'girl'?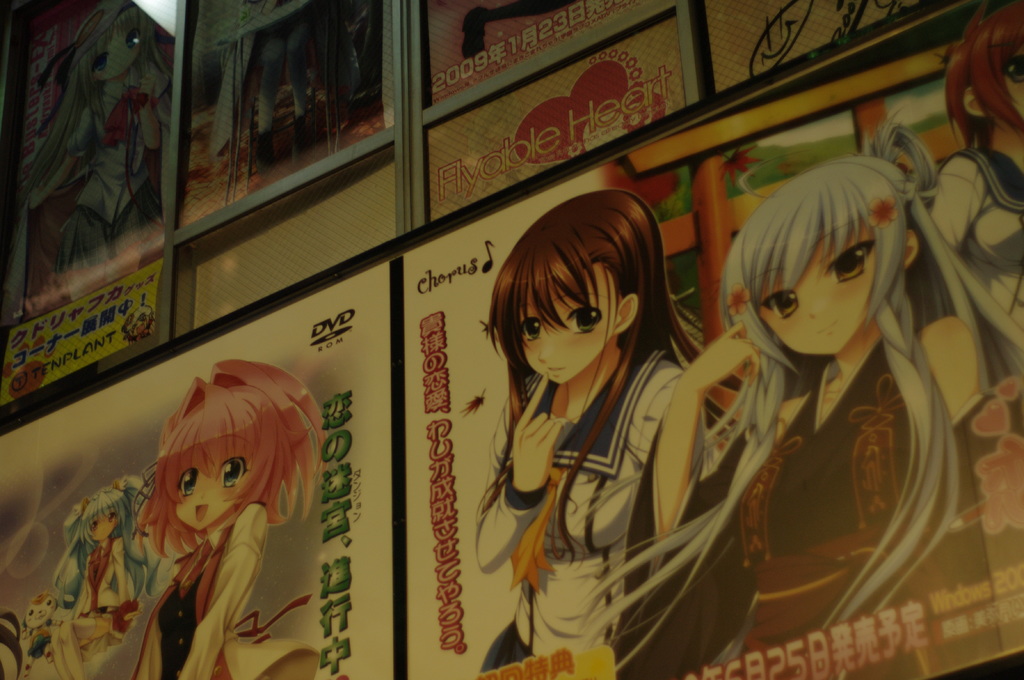
l=2, t=2, r=173, b=324
